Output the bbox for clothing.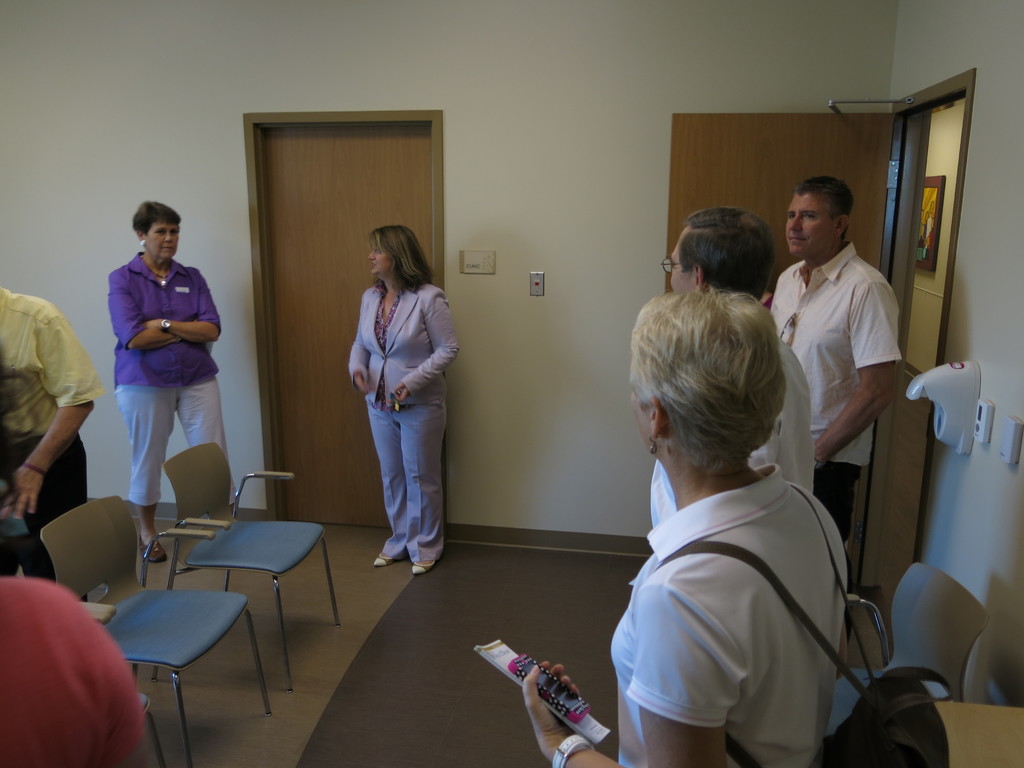
bbox(0, 570, 147, 767).
